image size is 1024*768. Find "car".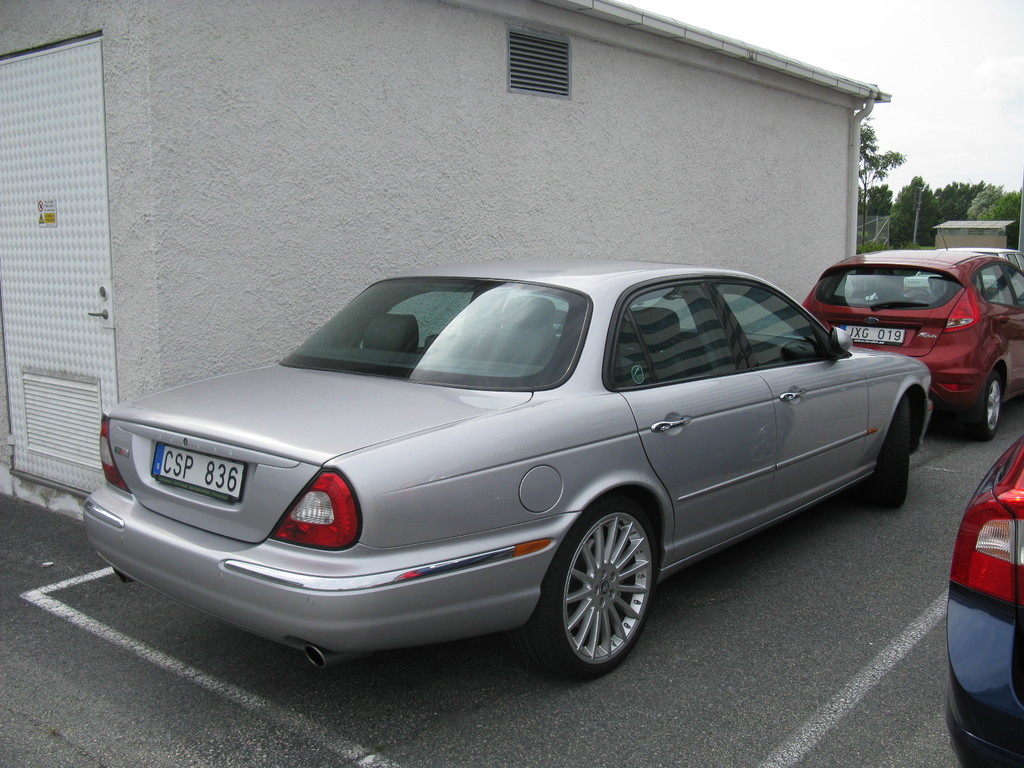
[x1=80, y1=257, x2=948, y2=674].
